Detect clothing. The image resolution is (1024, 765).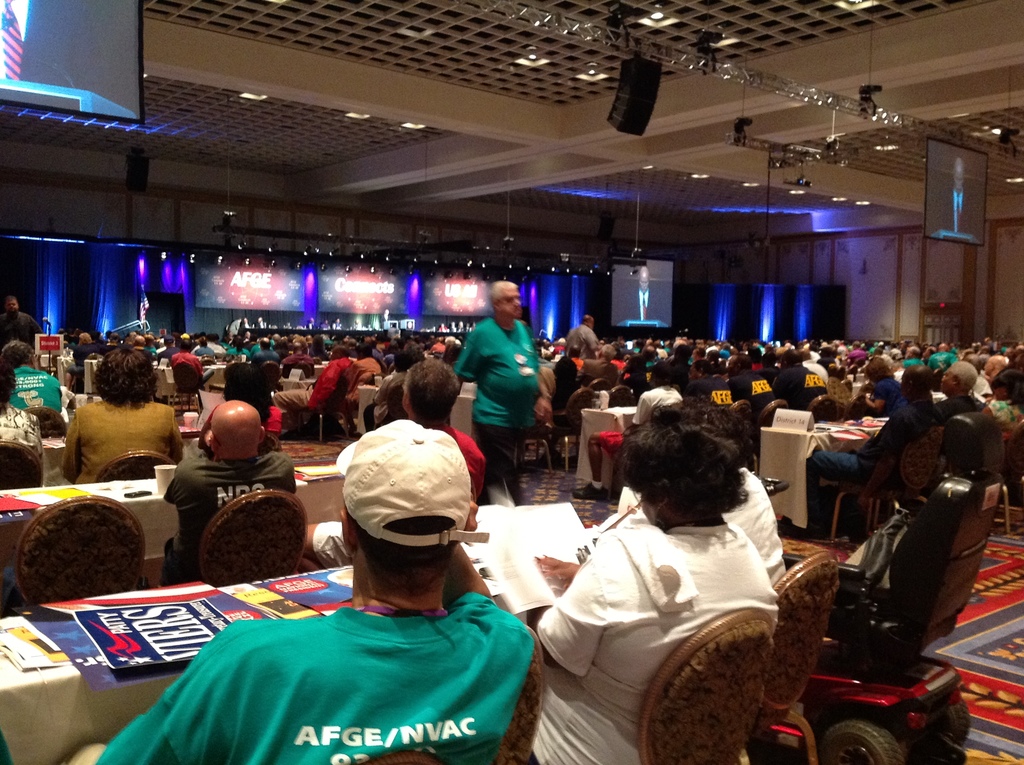
<bbox>3, 362, 64, 422</bbox>.
